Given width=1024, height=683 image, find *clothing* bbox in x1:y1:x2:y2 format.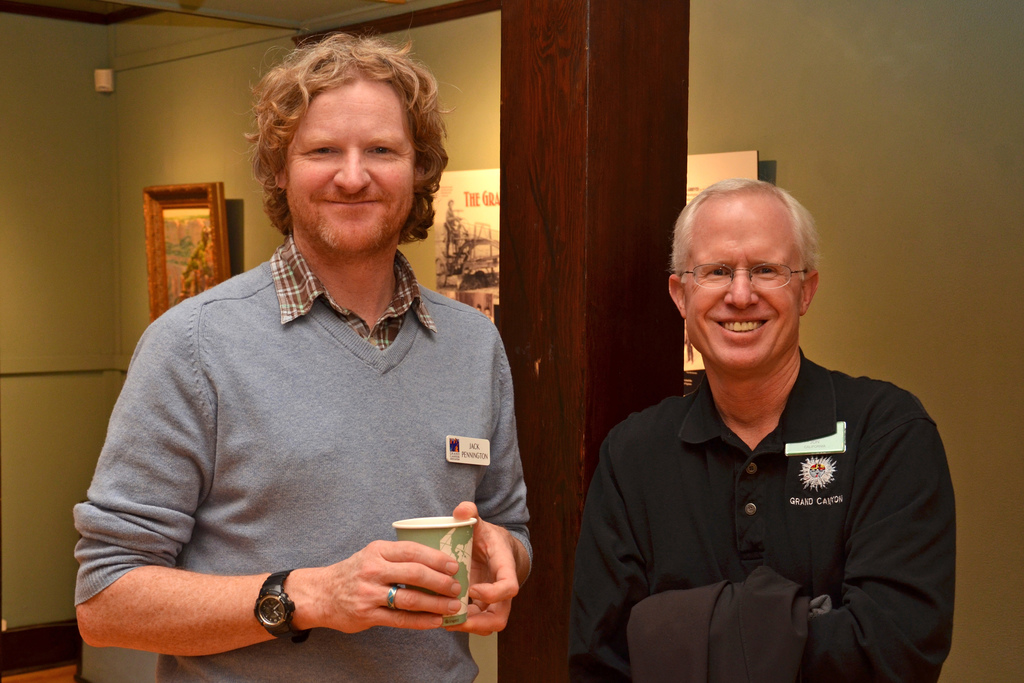
565:369:955:682.
